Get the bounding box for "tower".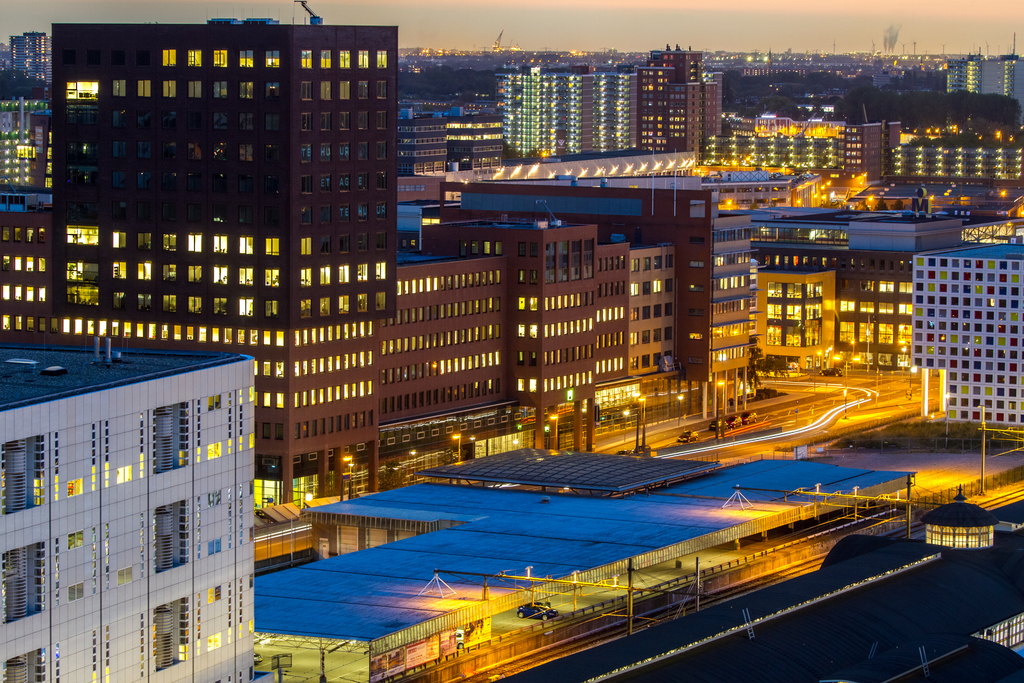
(980, 47, 1023, 115).
